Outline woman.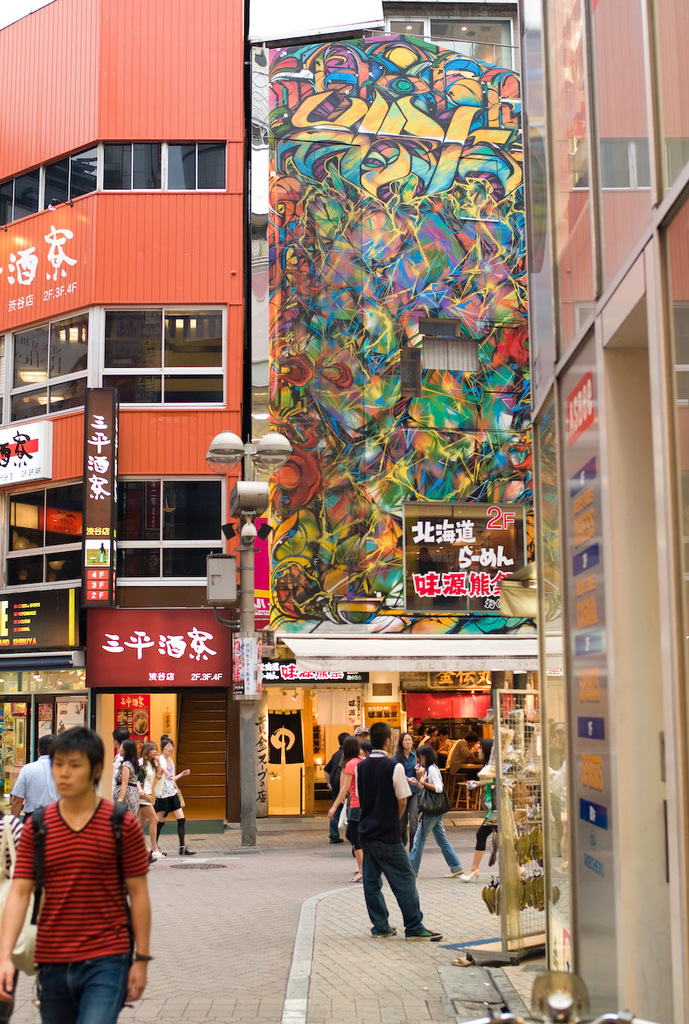
Outline: crop(411, 749, 464, 885).
